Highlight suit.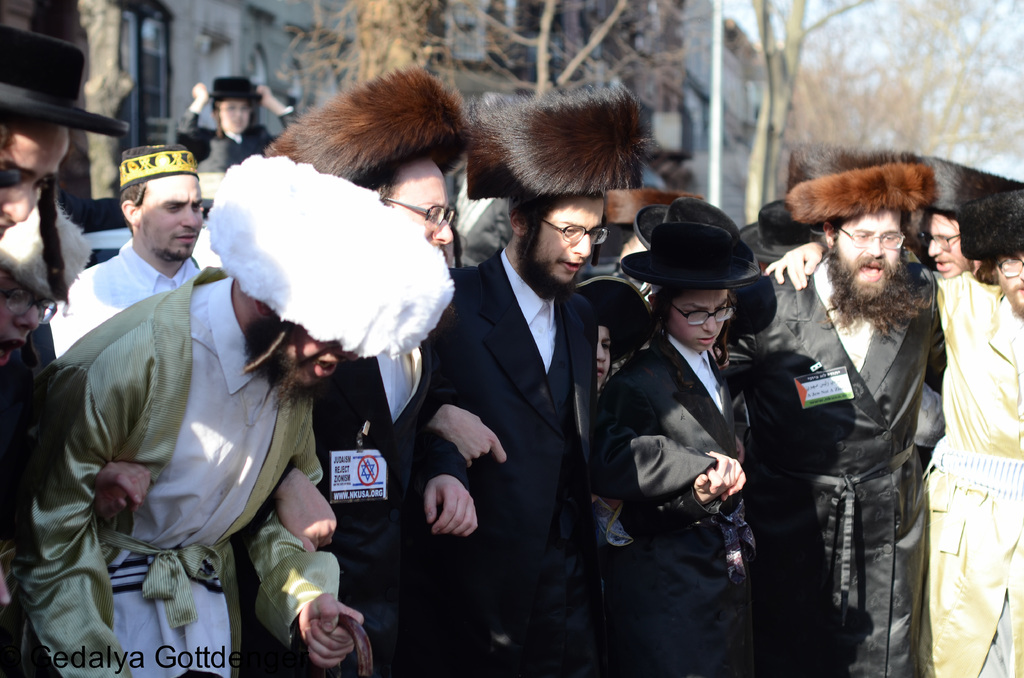
Highlighted region: Rect(583, 243, 786, 654).
